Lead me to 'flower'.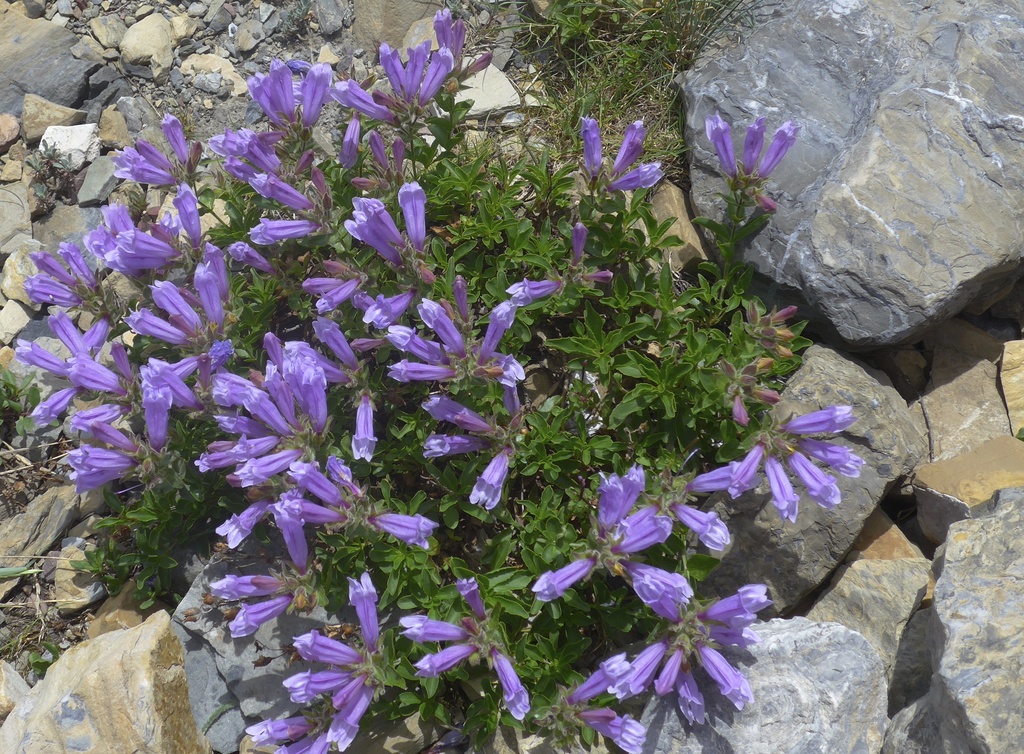
Lead to {"left": 275, "top": 669, "right": 358, "bottom": 742}.
